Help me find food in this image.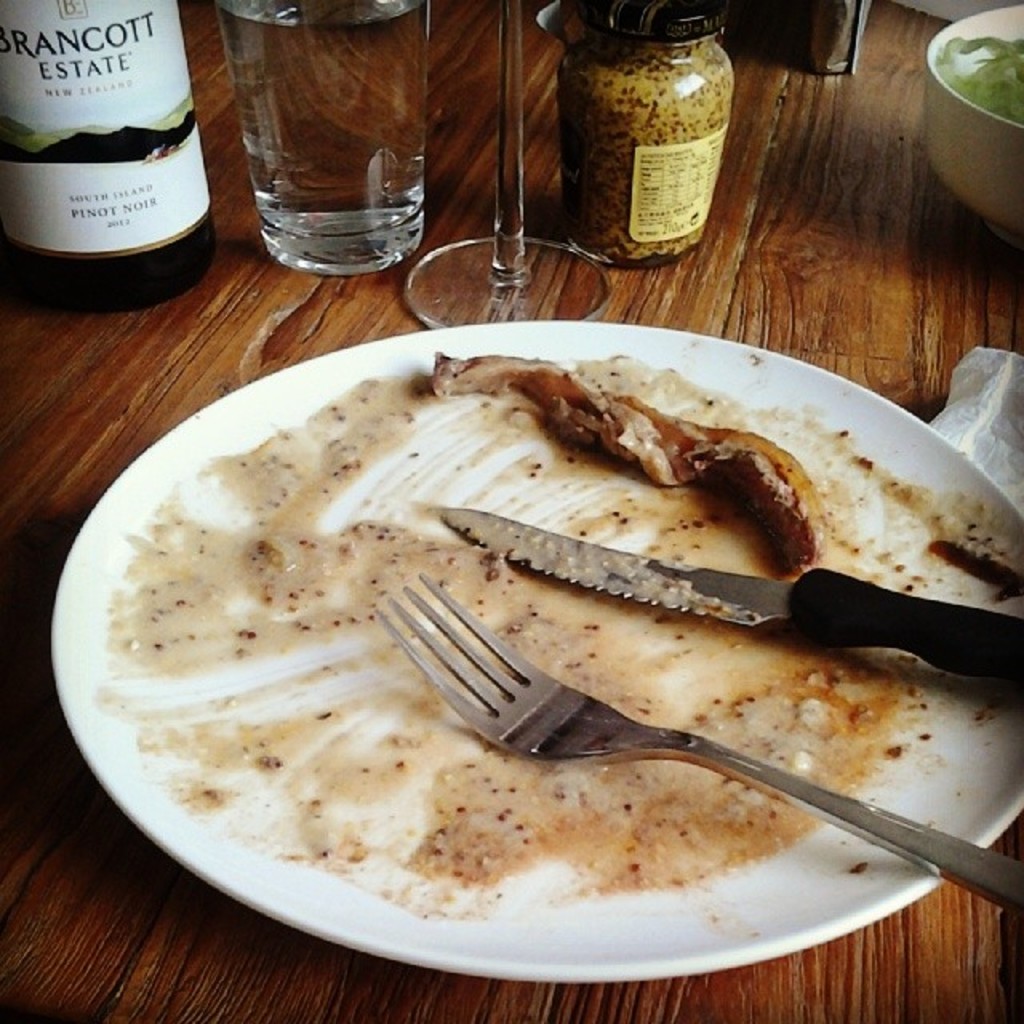
Found it: region(426, 347, 821, 565).
